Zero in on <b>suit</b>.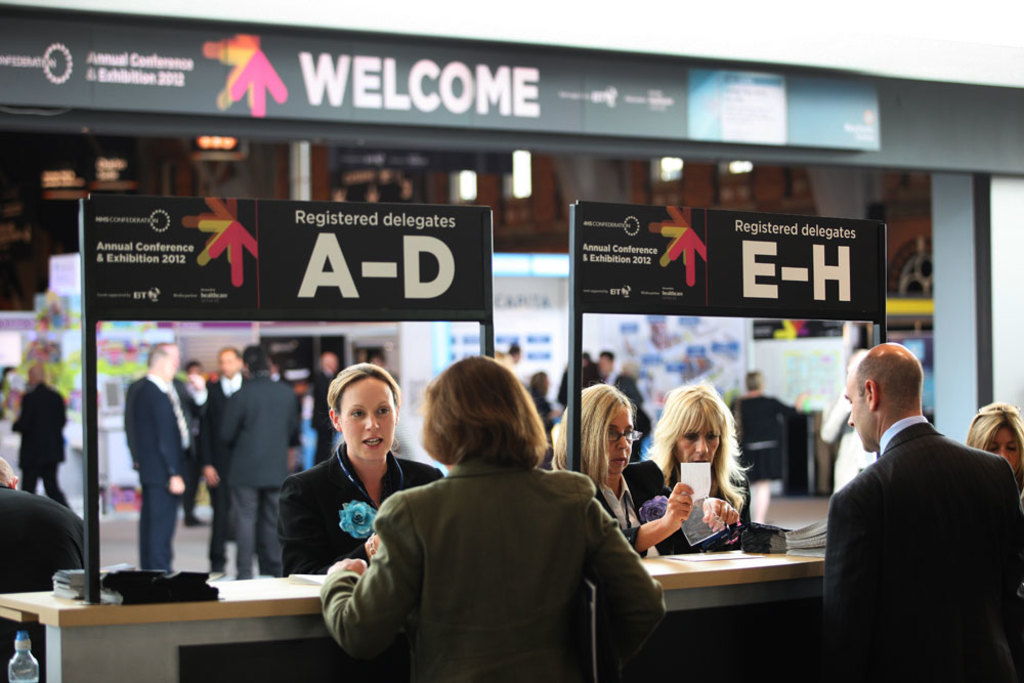
Zeroed in: l=214, t=375, r=311, b=585.
